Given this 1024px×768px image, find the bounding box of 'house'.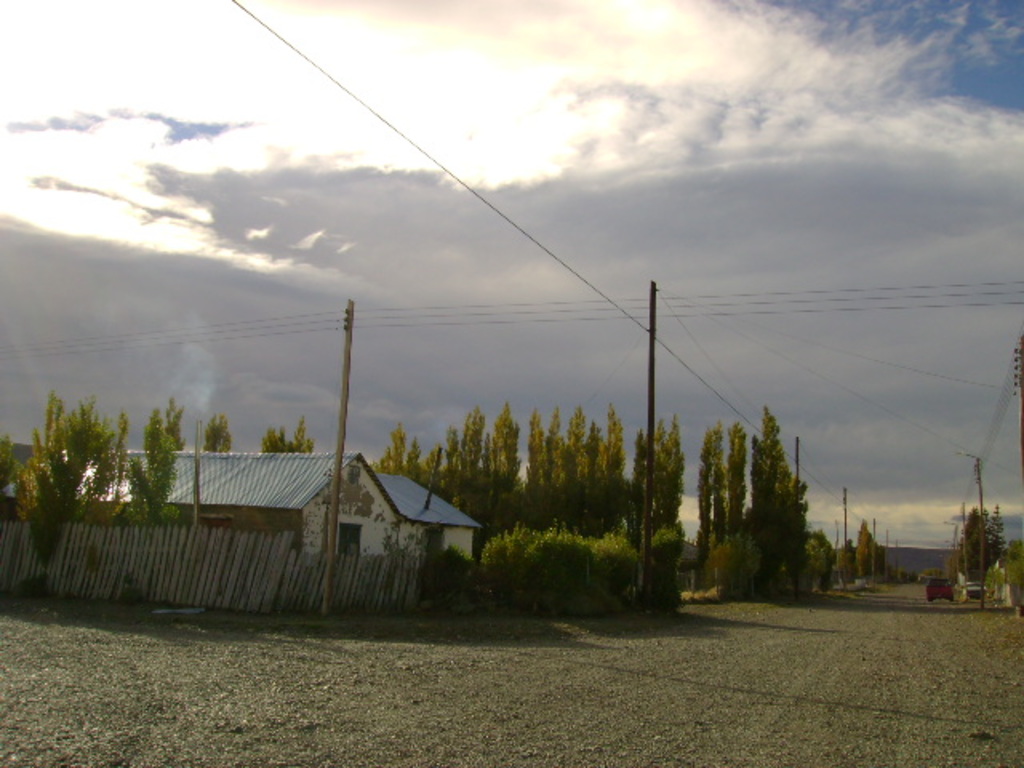
[0, 448, 482, 562].
